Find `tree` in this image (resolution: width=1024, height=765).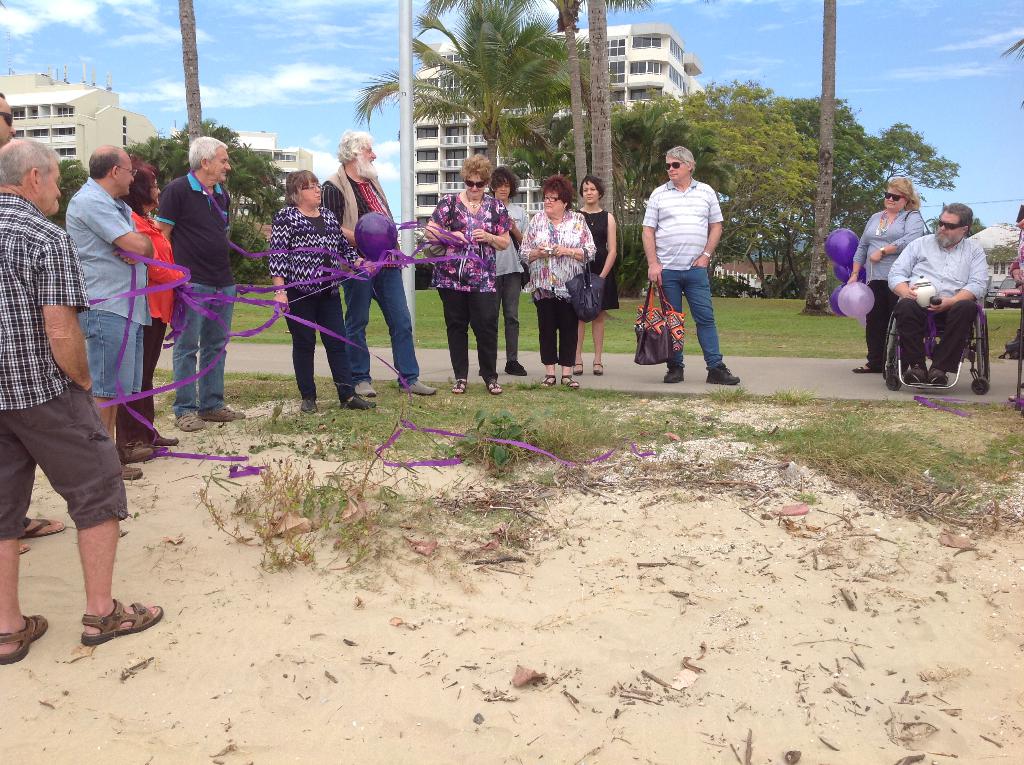
locate(120, 113, 287, 232).
